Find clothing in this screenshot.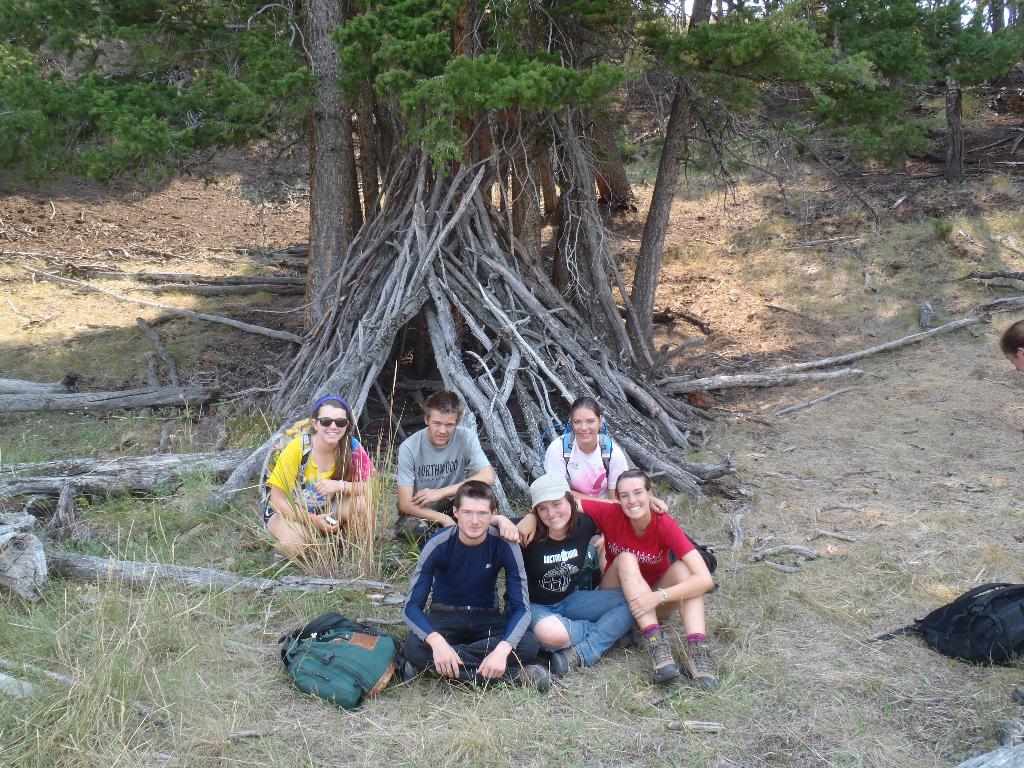
The bounding box for clothing is [left=263, top=430, right=374, bottom=515].
